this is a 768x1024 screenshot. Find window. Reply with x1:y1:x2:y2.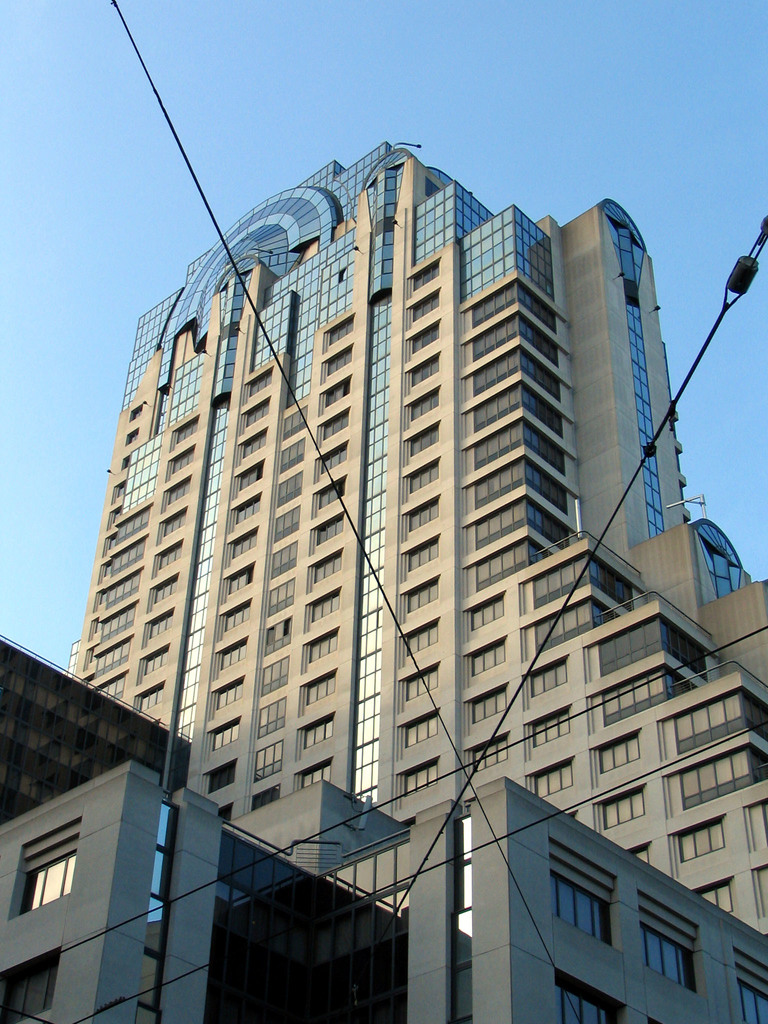
410:499:438:530.
